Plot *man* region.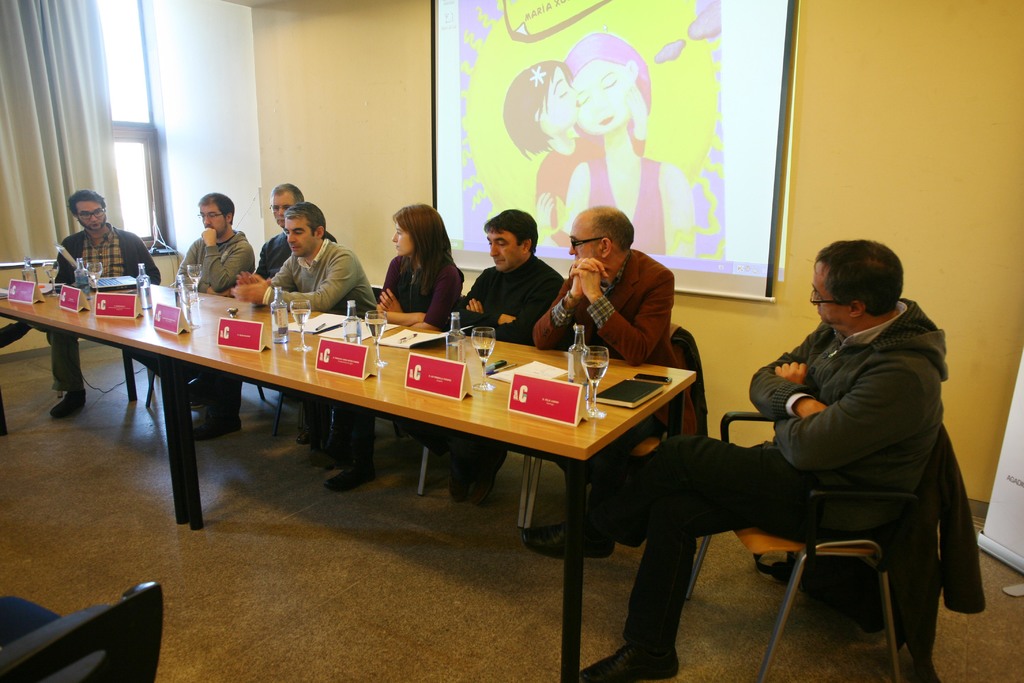
Plotted at (left=538, top=218, right=704, bottom=356).
